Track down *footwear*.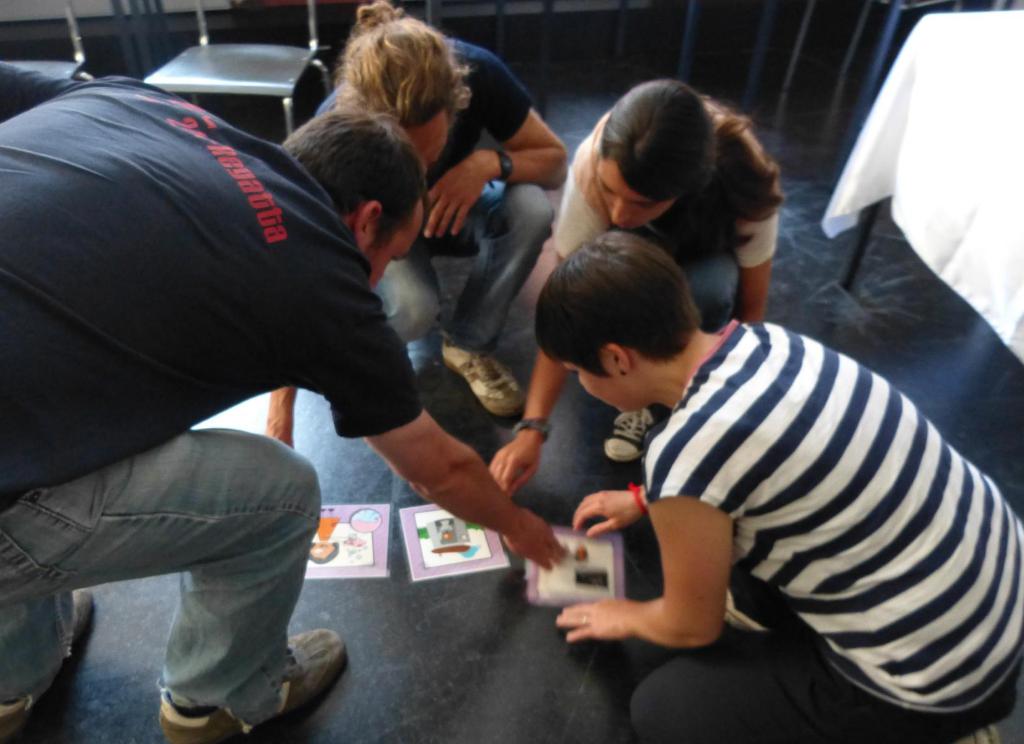
Tracked to BBox(154, 624, 347, 743).
